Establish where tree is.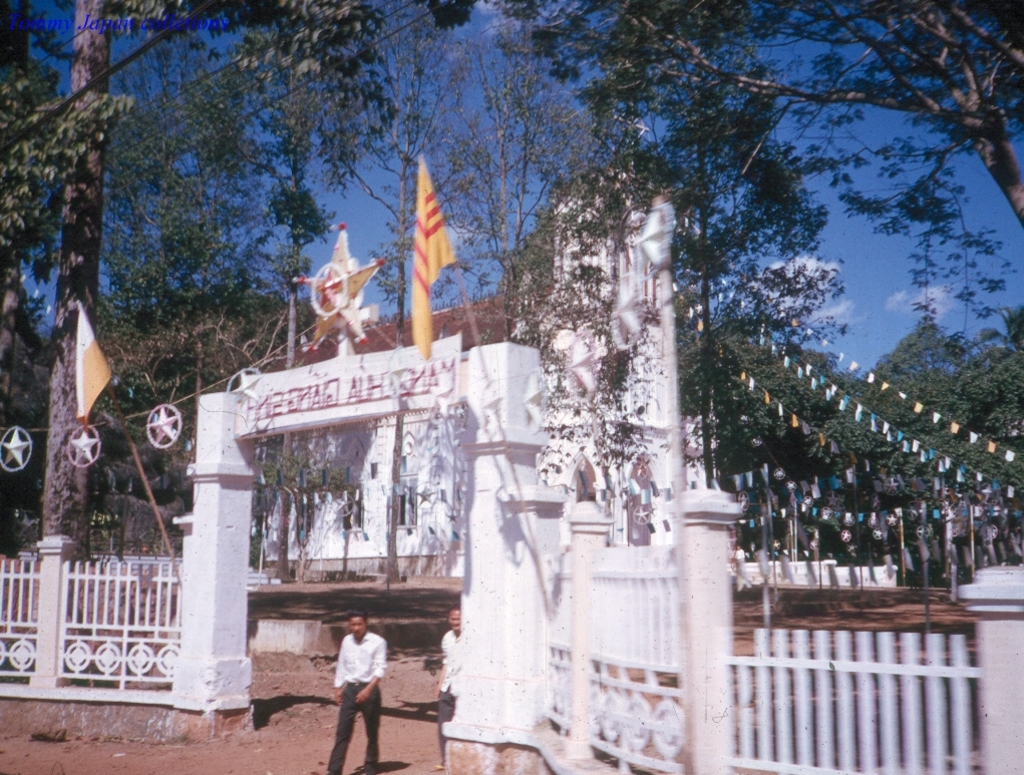
Established at box(706, 335, 862, 560).
